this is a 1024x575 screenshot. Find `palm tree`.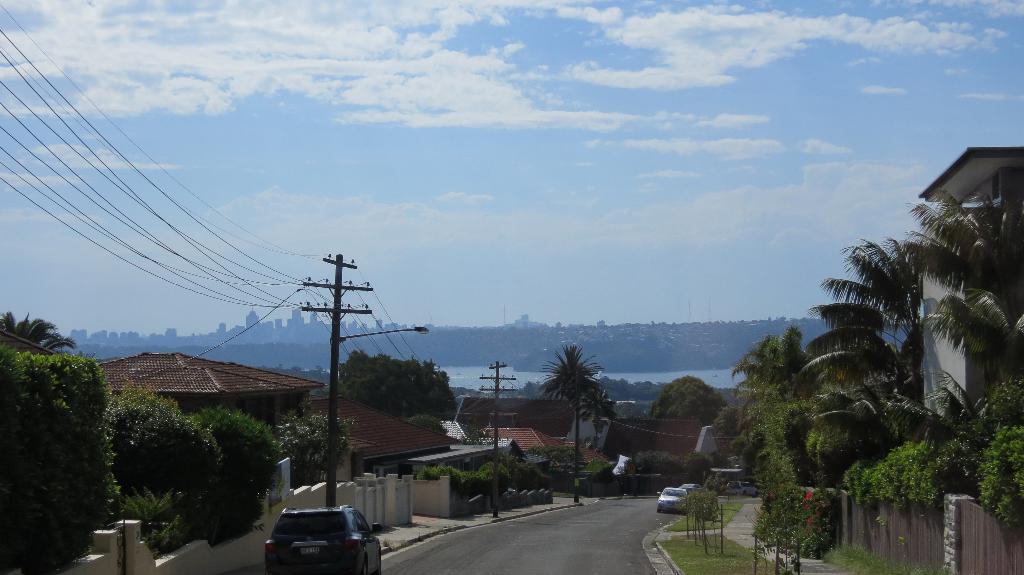
Bounding box: 570 379 619 447.
